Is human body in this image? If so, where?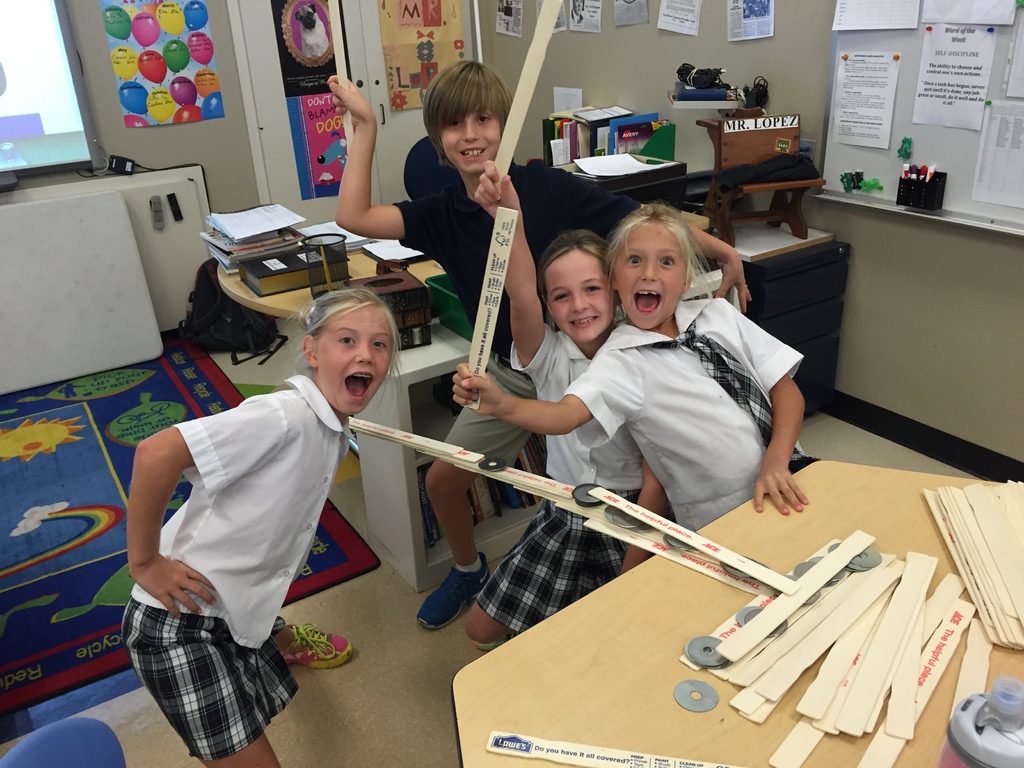
Yes, at region(325, 70, 765, 632).
